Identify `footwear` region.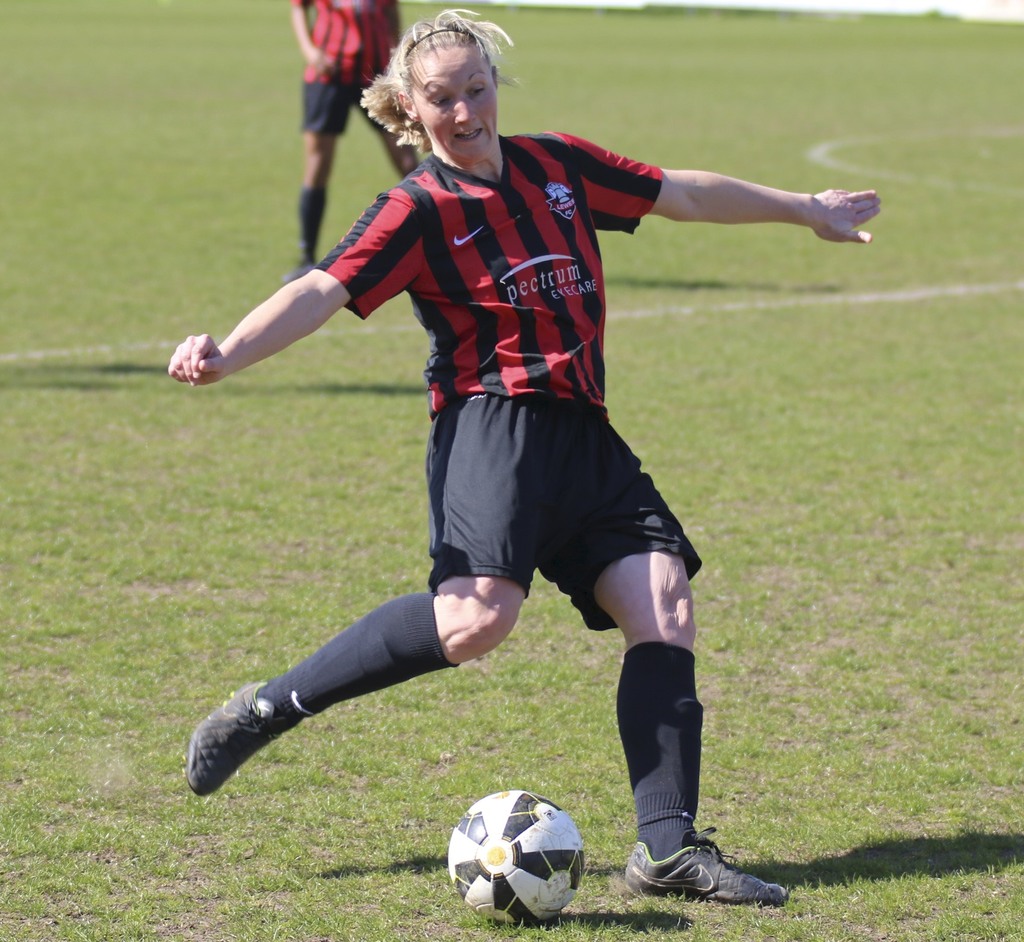
Region: detection(189, 678, 291, 802).
